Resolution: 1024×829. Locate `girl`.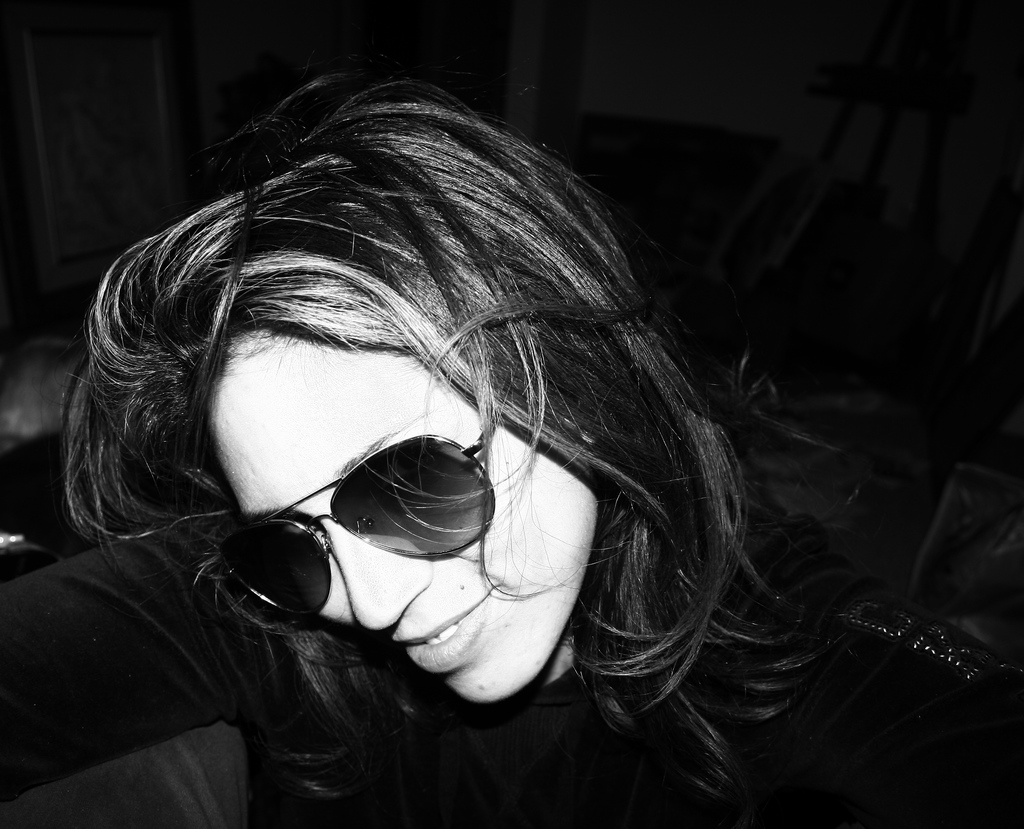
[x1=1, y1=76, x2=1023, y2=828].
